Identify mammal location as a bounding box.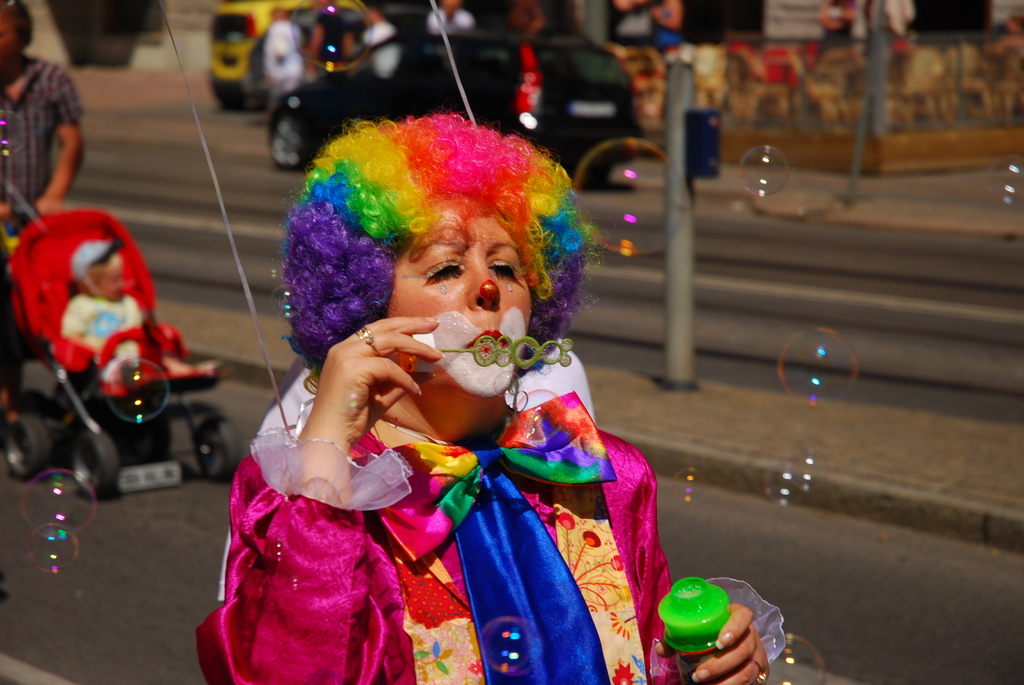
{"x1": 0, "y1": 0, "x2": 83, "y2": 418}.
